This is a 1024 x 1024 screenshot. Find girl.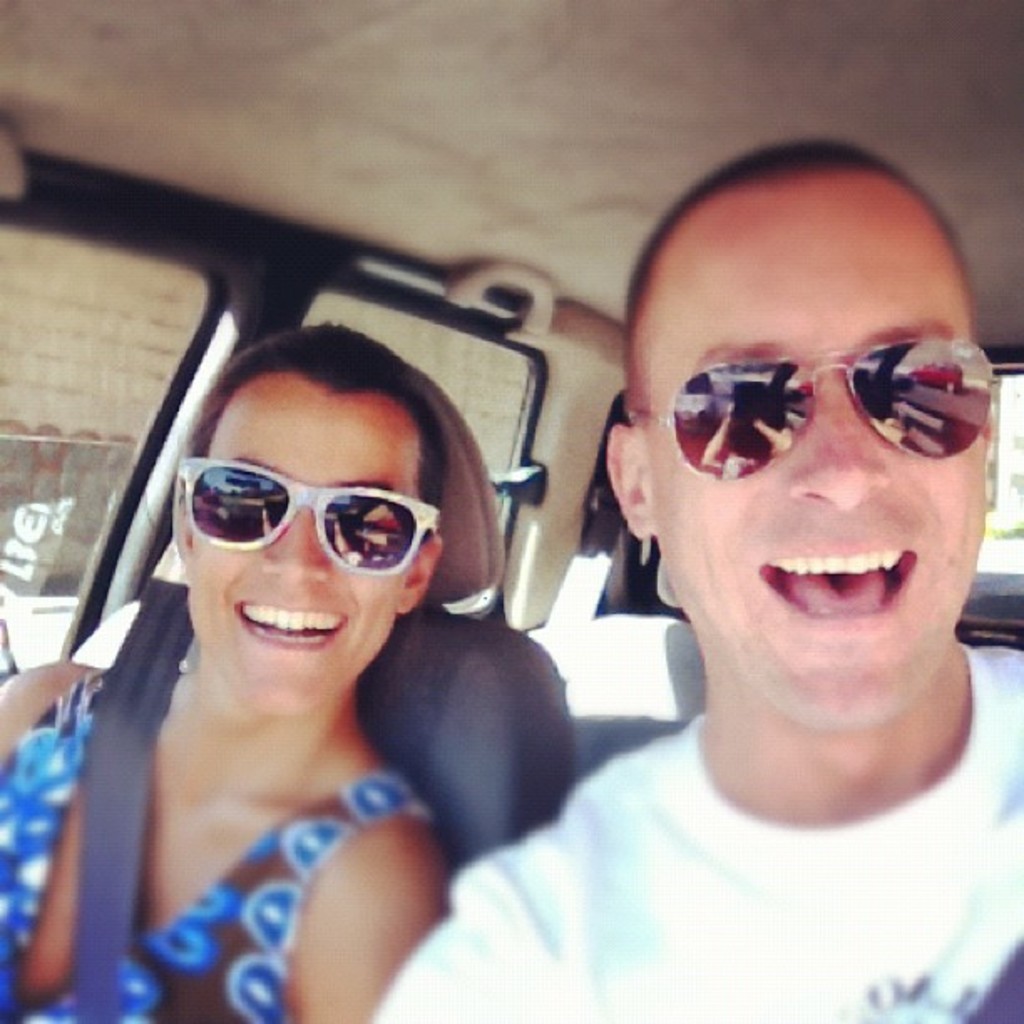
Bounding box: bbox=[0, 325, 440, 1022].
